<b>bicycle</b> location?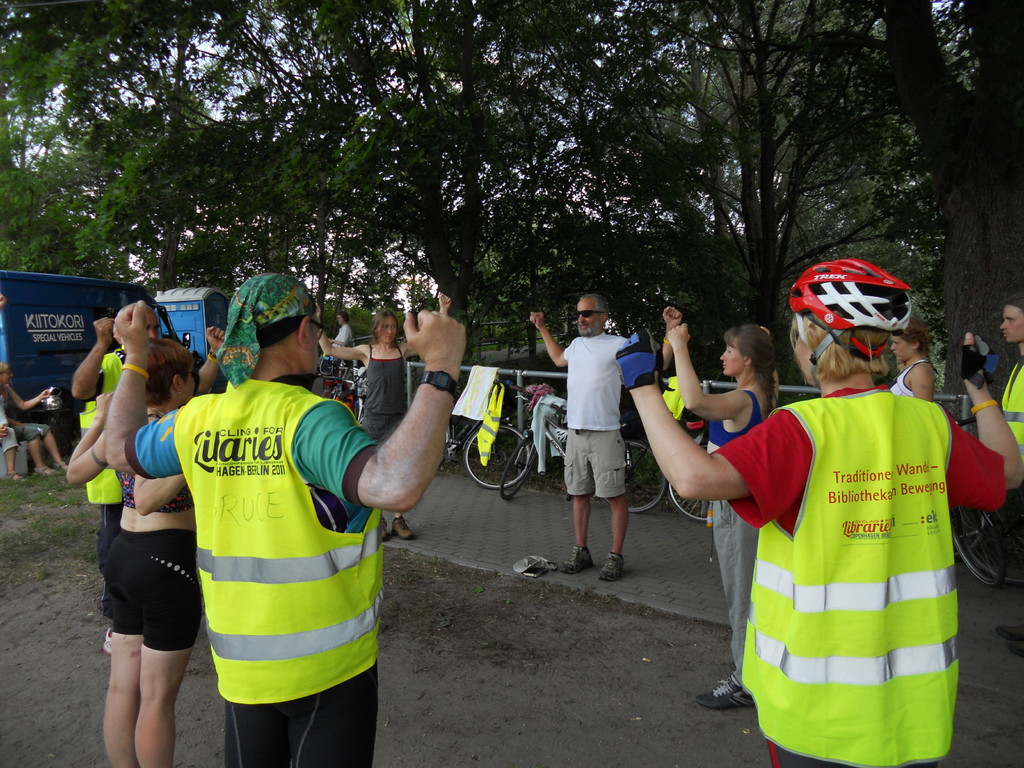
x1=330, y1=358, x2=368, y2=429
